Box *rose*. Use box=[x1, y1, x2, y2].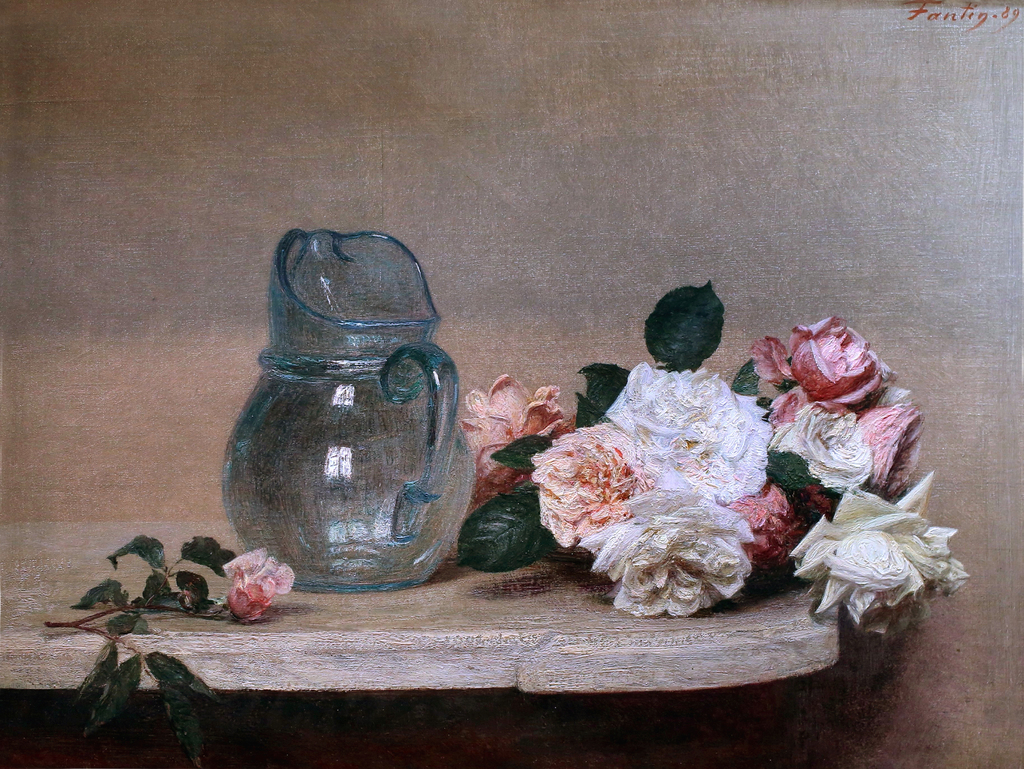
box=[790, 488, 972, 636].
